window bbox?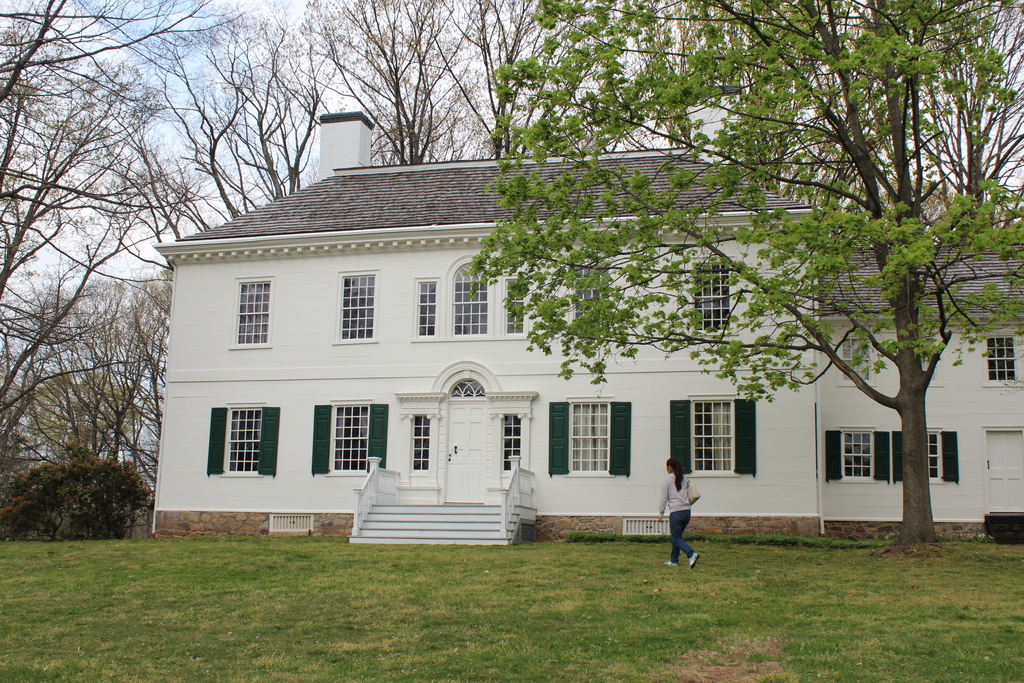
bbox(664, 400, 755, 482)
